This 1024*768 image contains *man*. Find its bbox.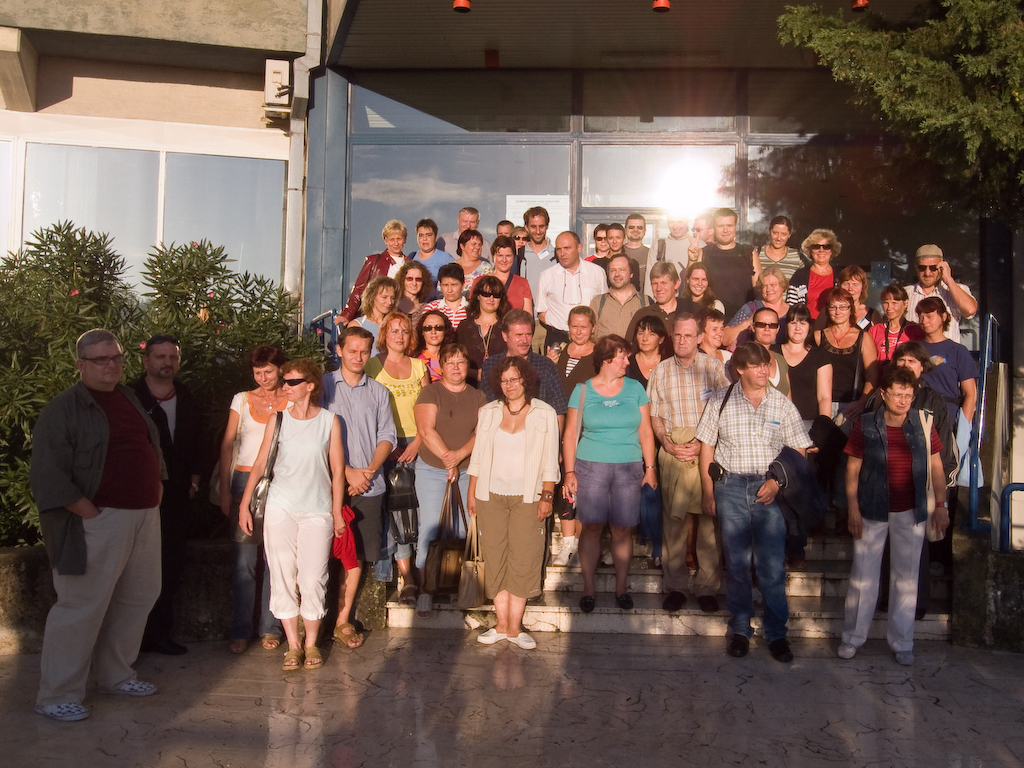
{"left": 645, "top": 313, "right": 728, "bottom": 611}.
